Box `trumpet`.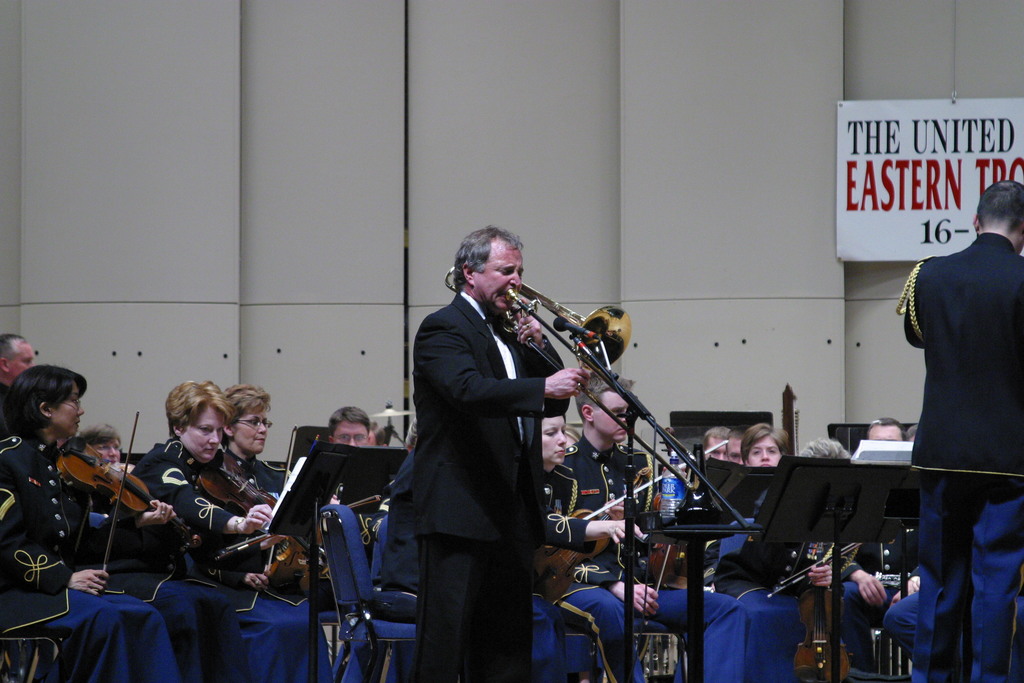
[x1=445, y1=265, x2=705, y2=496].
